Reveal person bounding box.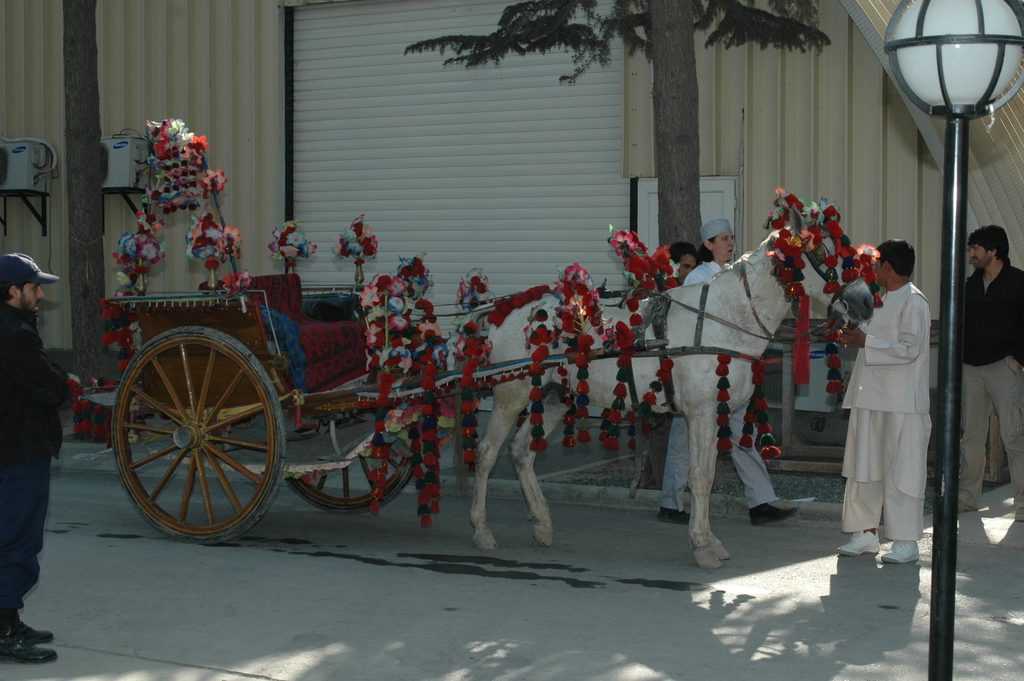
Revealed: rect(0, 249, 60, 665).
